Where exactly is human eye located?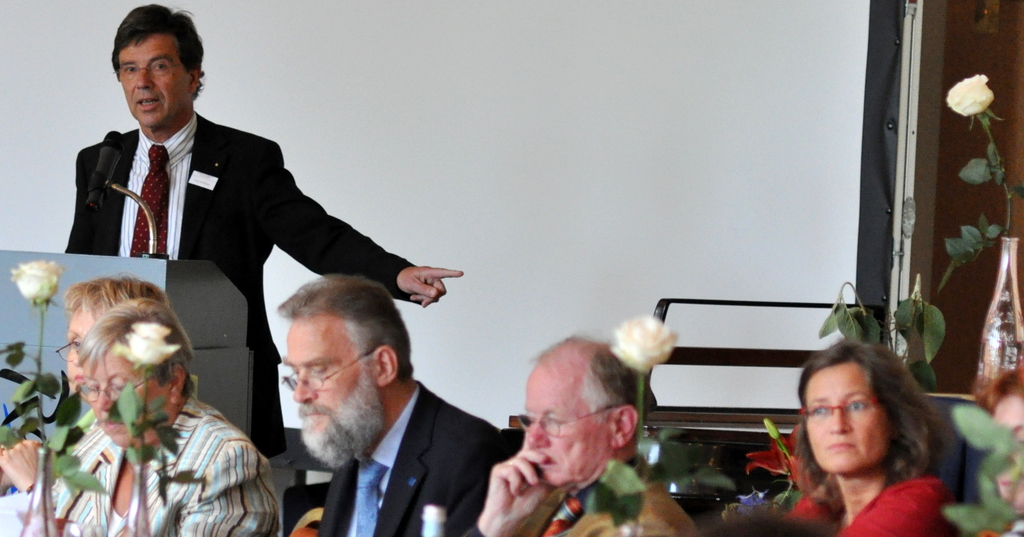
Its bounding box is box(111, 377, 130, 395).
